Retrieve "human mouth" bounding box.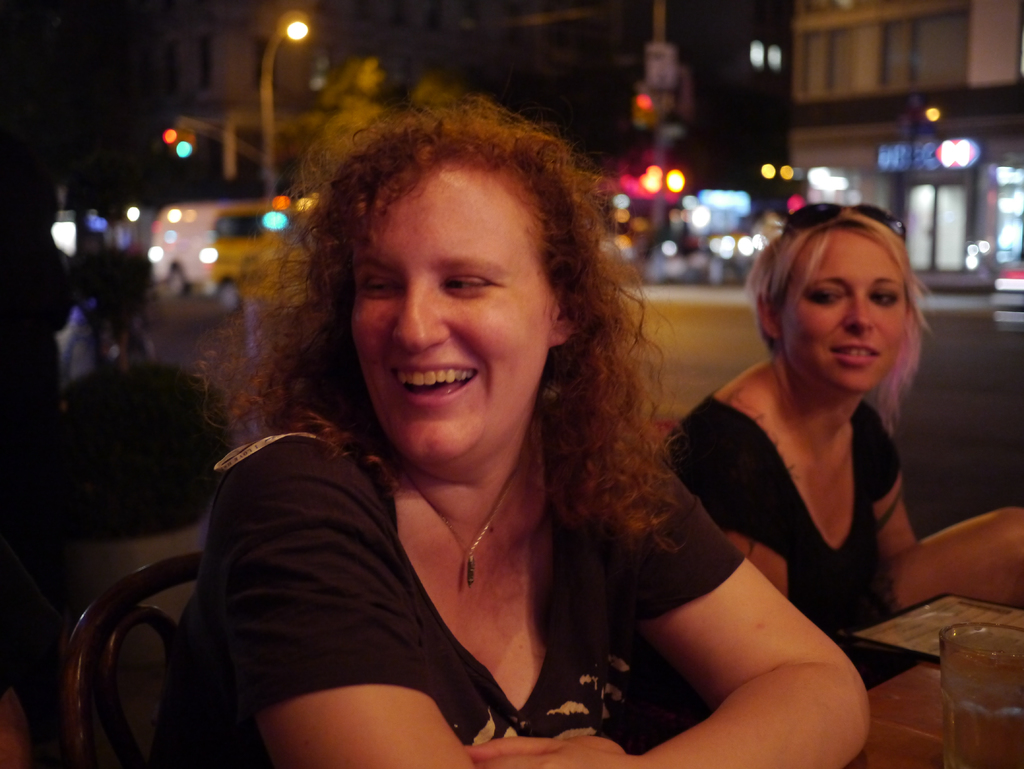
Bounding box: [x1=824, y1=338, x2=884, y2=363].
